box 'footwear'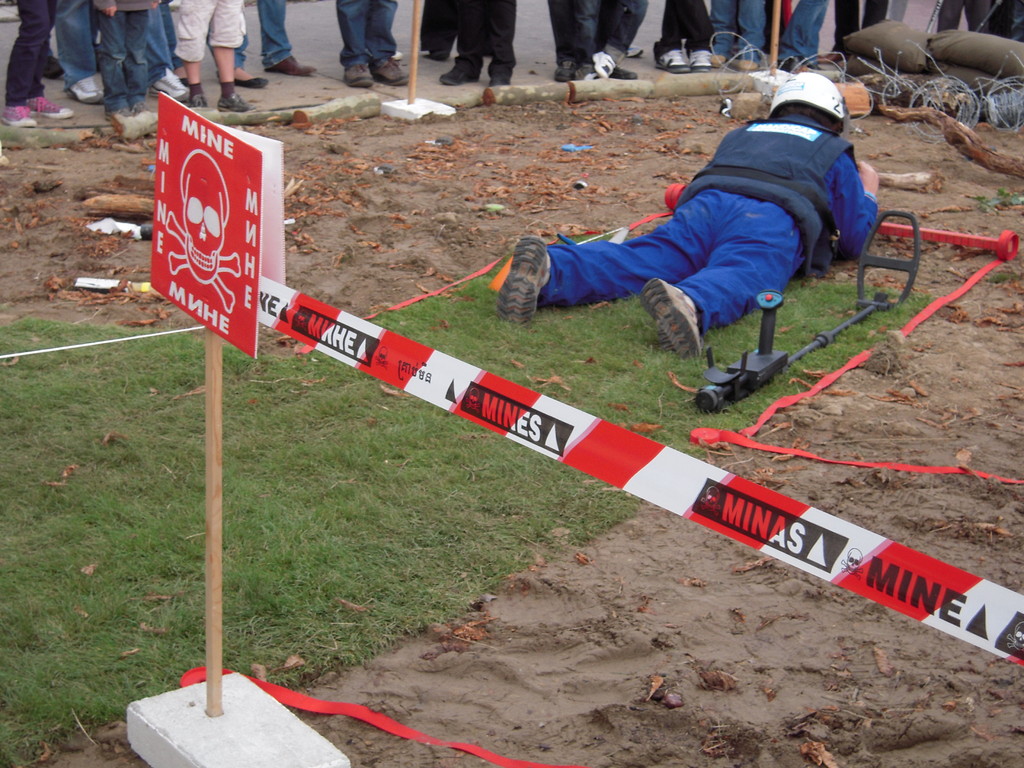
locate(610, 61, 637, 82)
